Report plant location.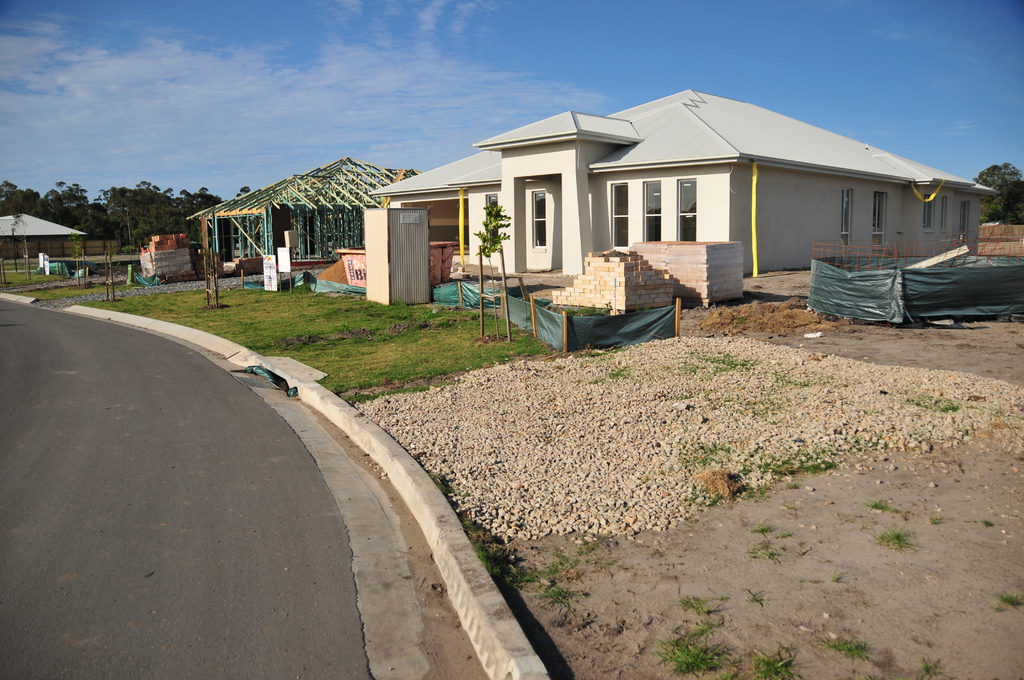
Report: <bbox>774, 534, 794, 543</bbox>.
